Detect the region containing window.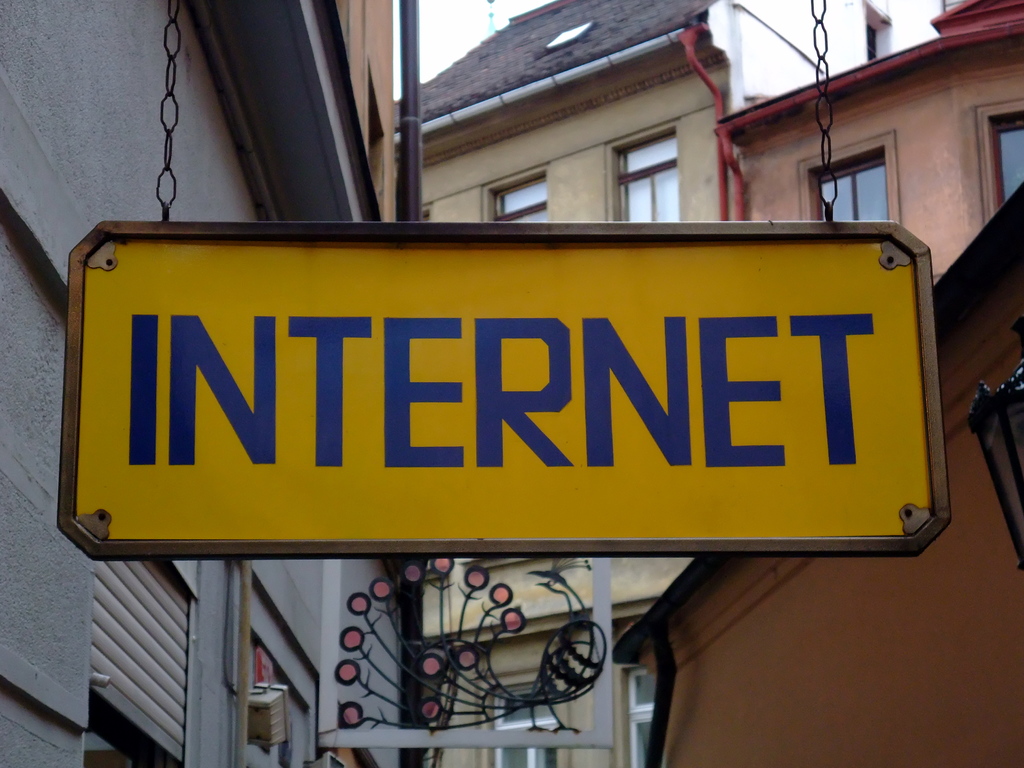
{"left": 604, "top": 119, "right": 682, "bottom": 220}.
